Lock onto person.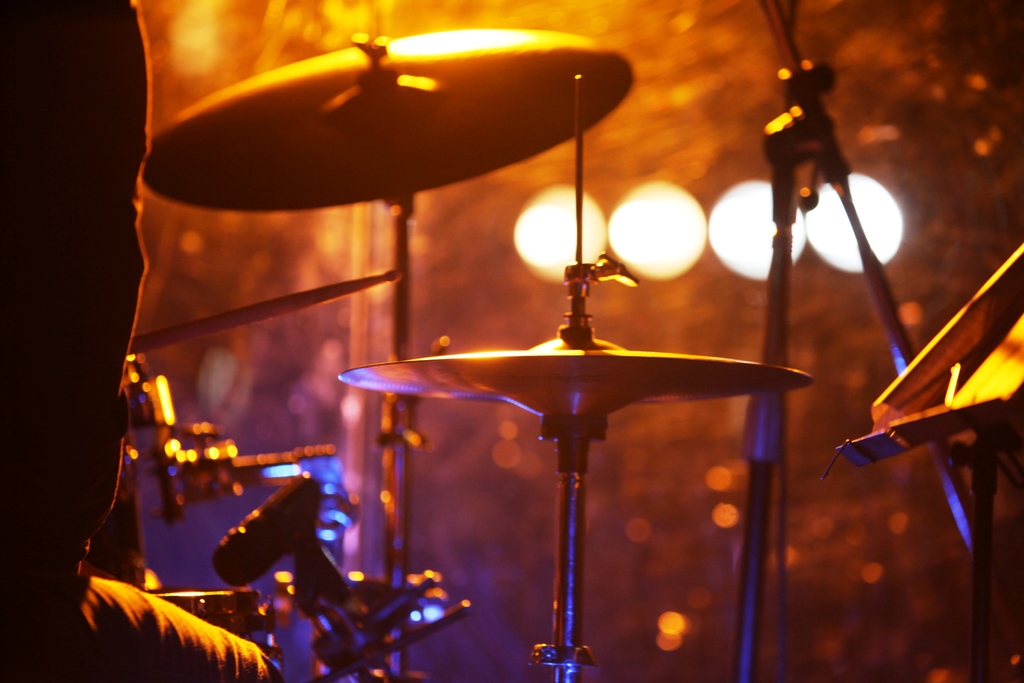
Locked: bbox=[0, 0, 284, 682].
